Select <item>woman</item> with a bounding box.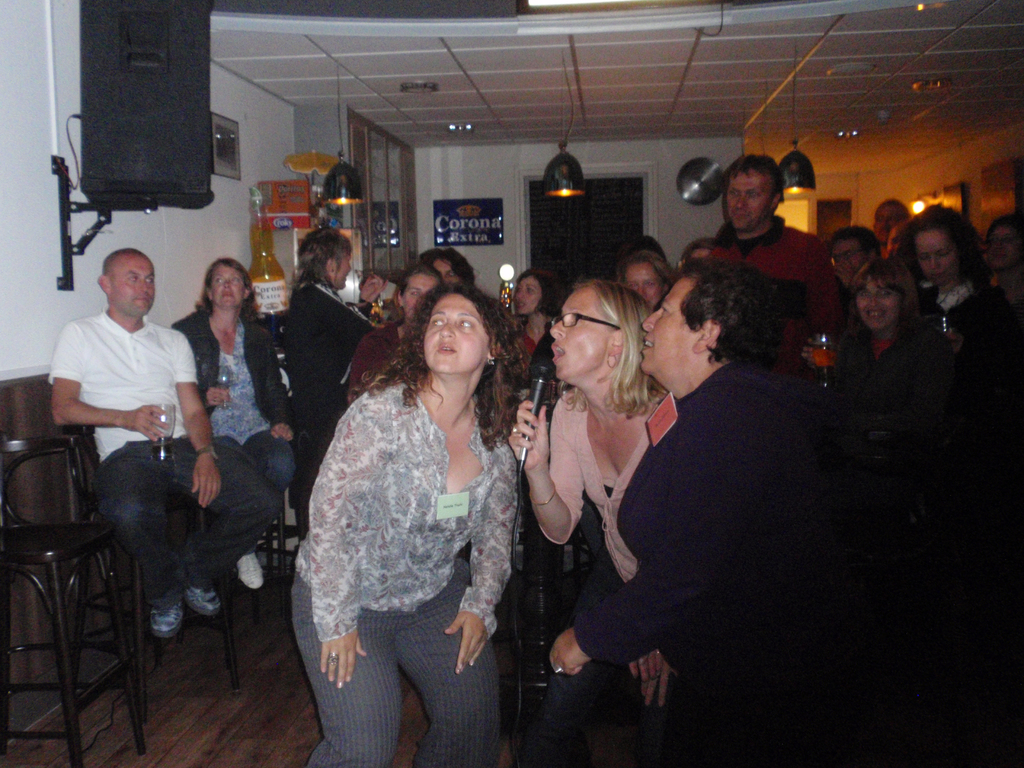
Rect(509, 278, 673, 767).
